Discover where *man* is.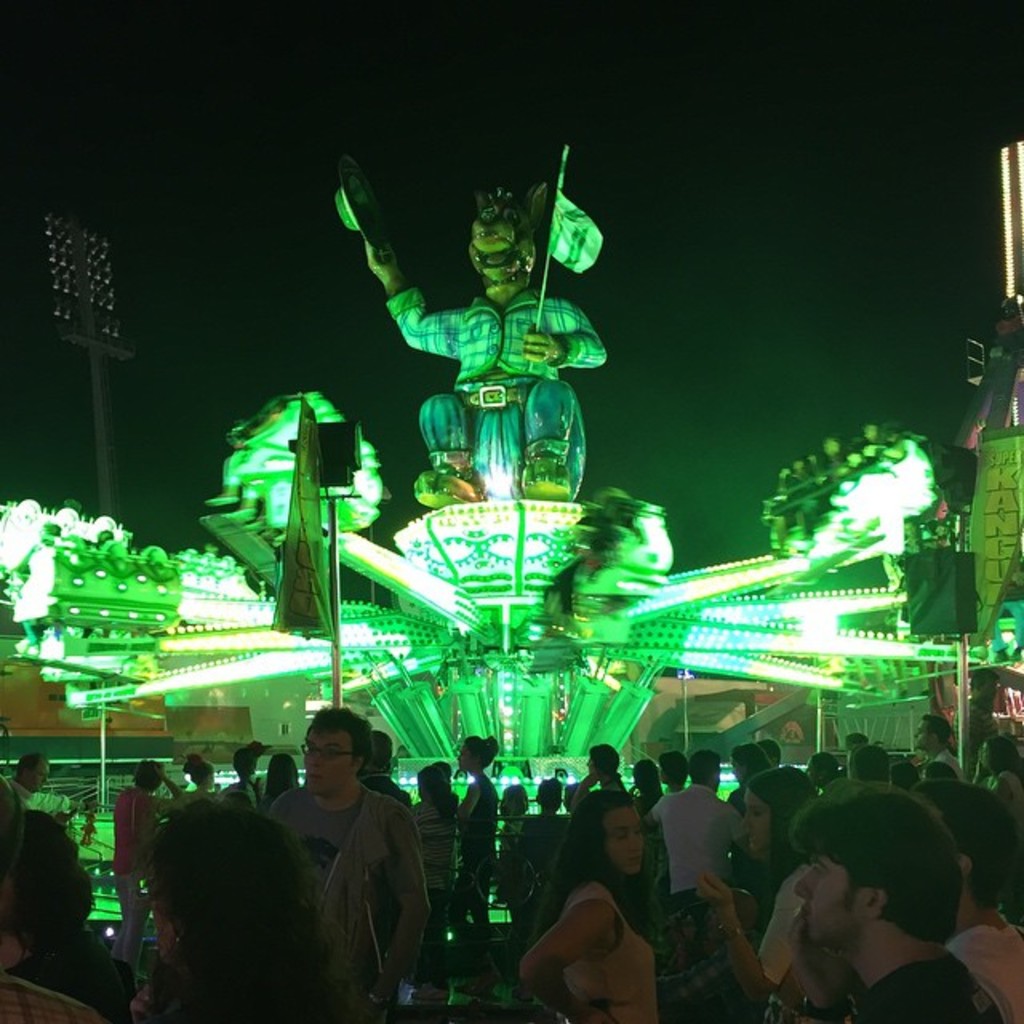
Discovered at [648, 754, 744, 923].
